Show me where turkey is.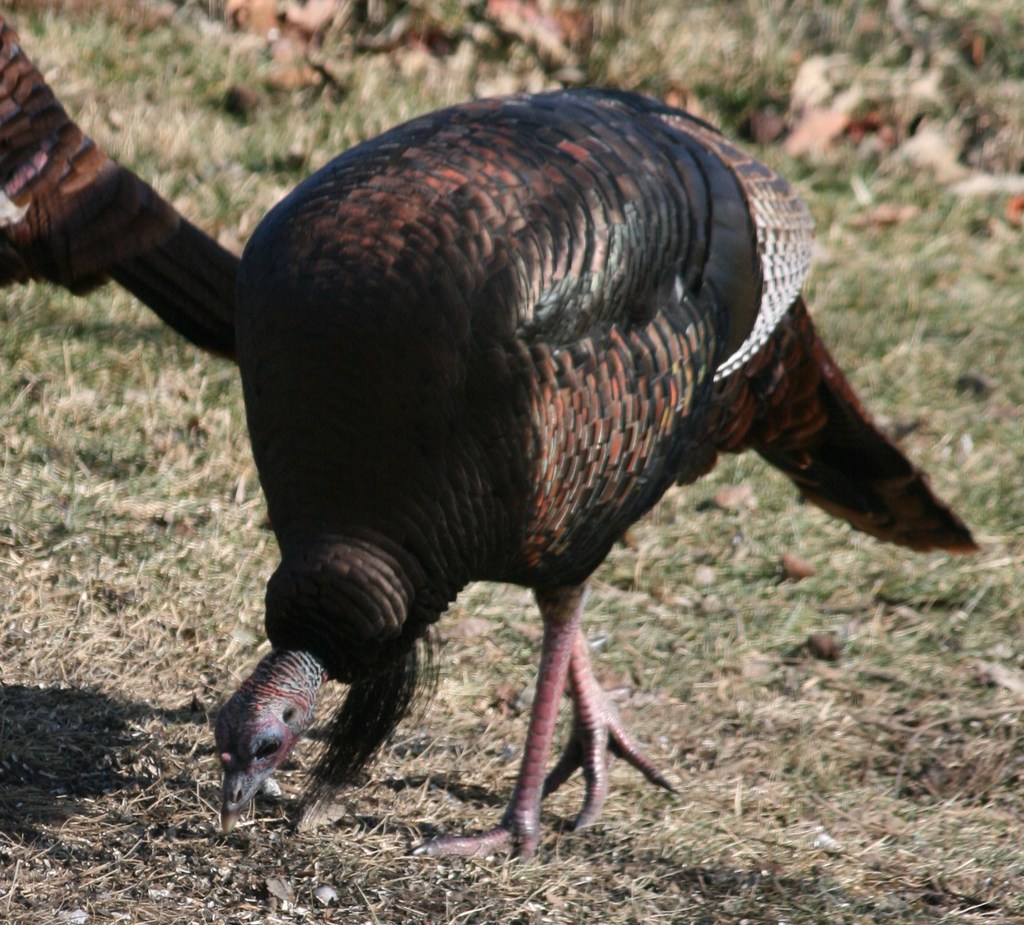
turkey is at box(211, 84, 988, 871).
